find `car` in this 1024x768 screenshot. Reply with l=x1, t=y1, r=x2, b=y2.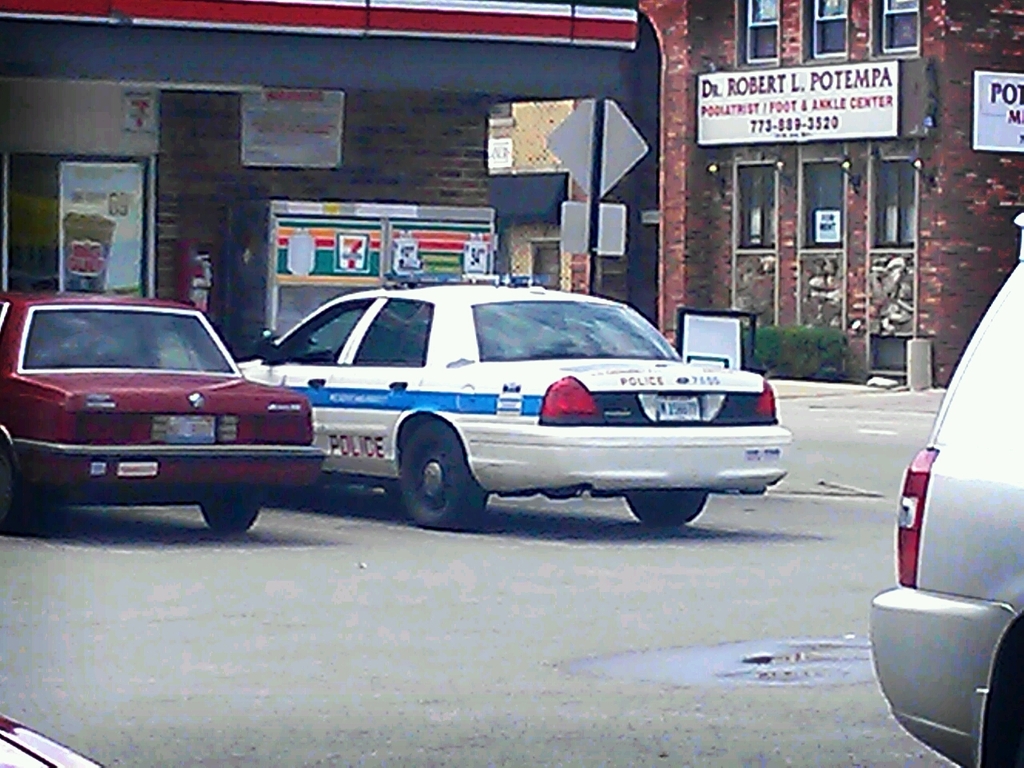
l=235, t=269, r=793, b=531.
